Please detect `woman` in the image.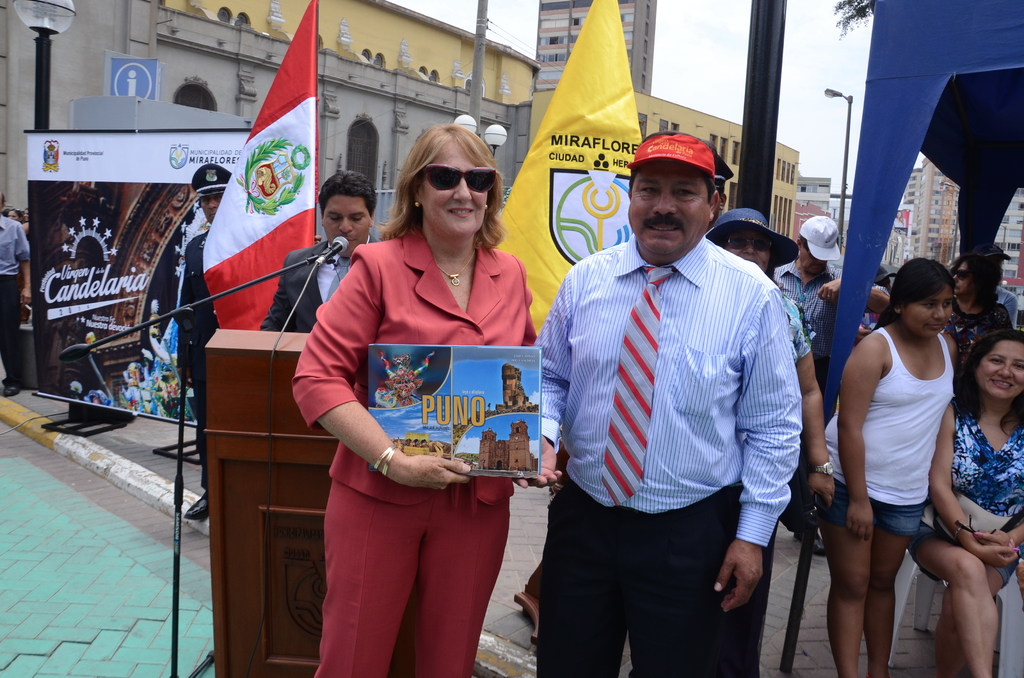
select_region(301, 131, 527, 665).
